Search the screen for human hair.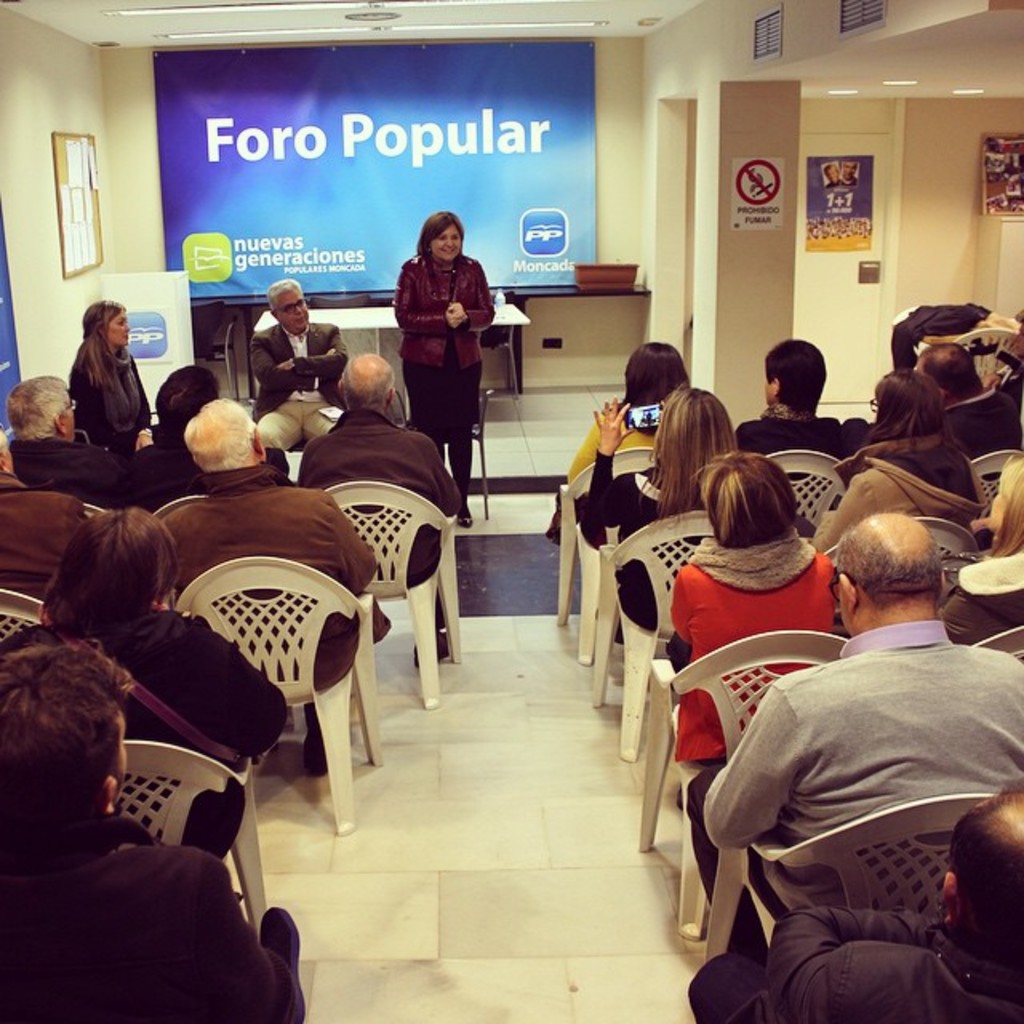
Found at x1=66 y1=299 x2=123 y2=387.
